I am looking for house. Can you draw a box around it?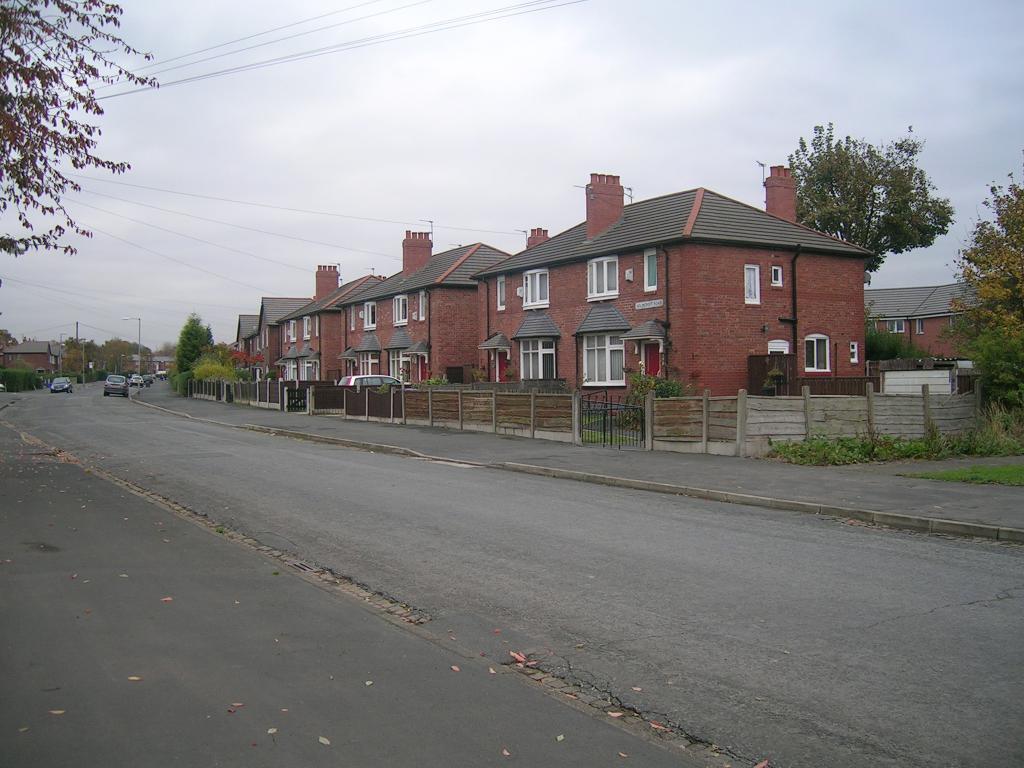
Sure, the bounding box is bbox(115, 350, 177, 370).
